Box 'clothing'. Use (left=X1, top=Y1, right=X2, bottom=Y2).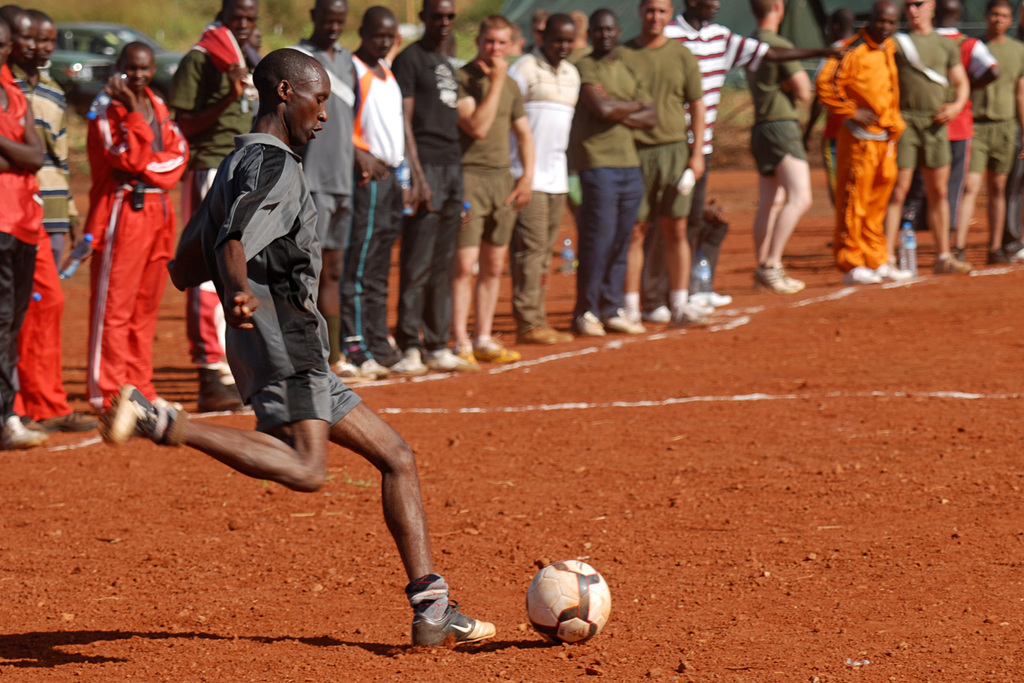
(left=963, top=28, right=1023, bottom=176).
